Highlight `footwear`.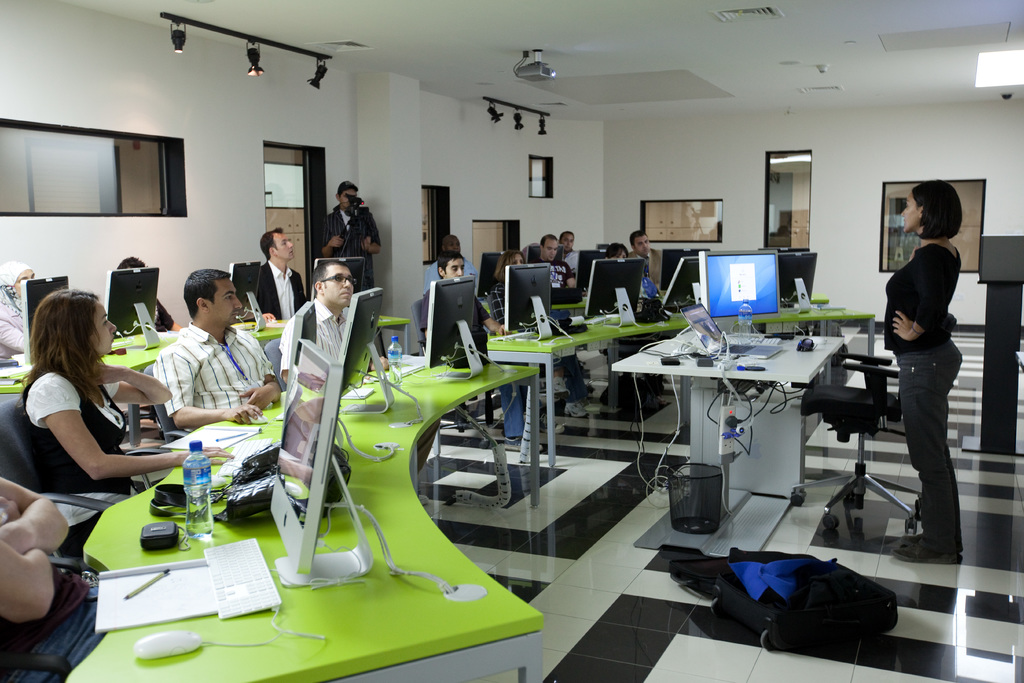
Highlighted region: (x1=899, y1=530, x2=924, y2=548).
